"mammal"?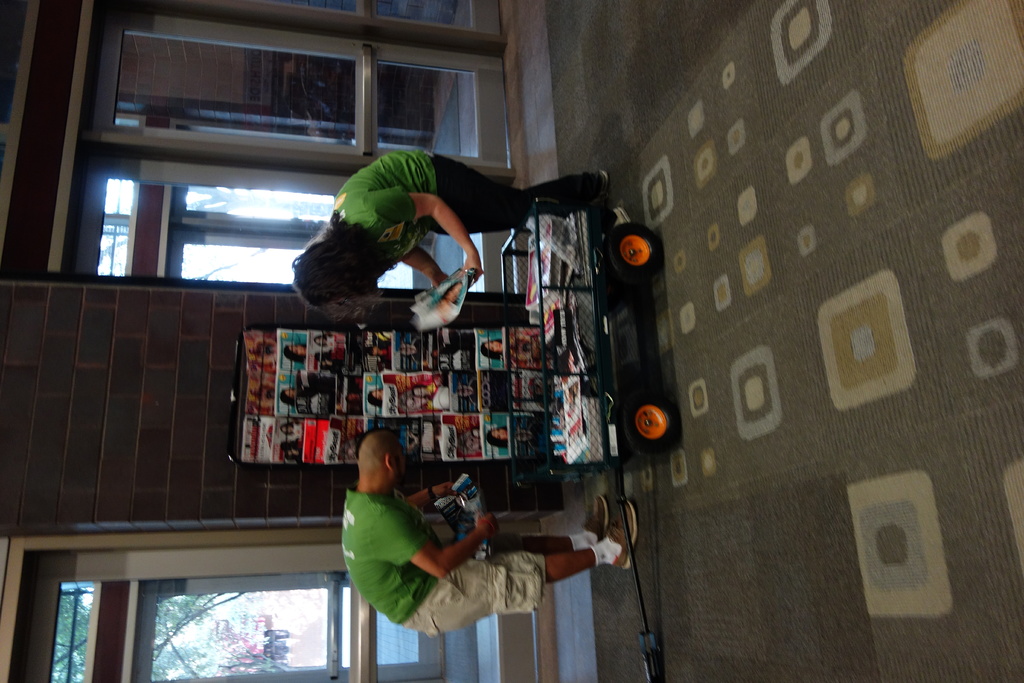
BBox(465, 429, 483, 448)
